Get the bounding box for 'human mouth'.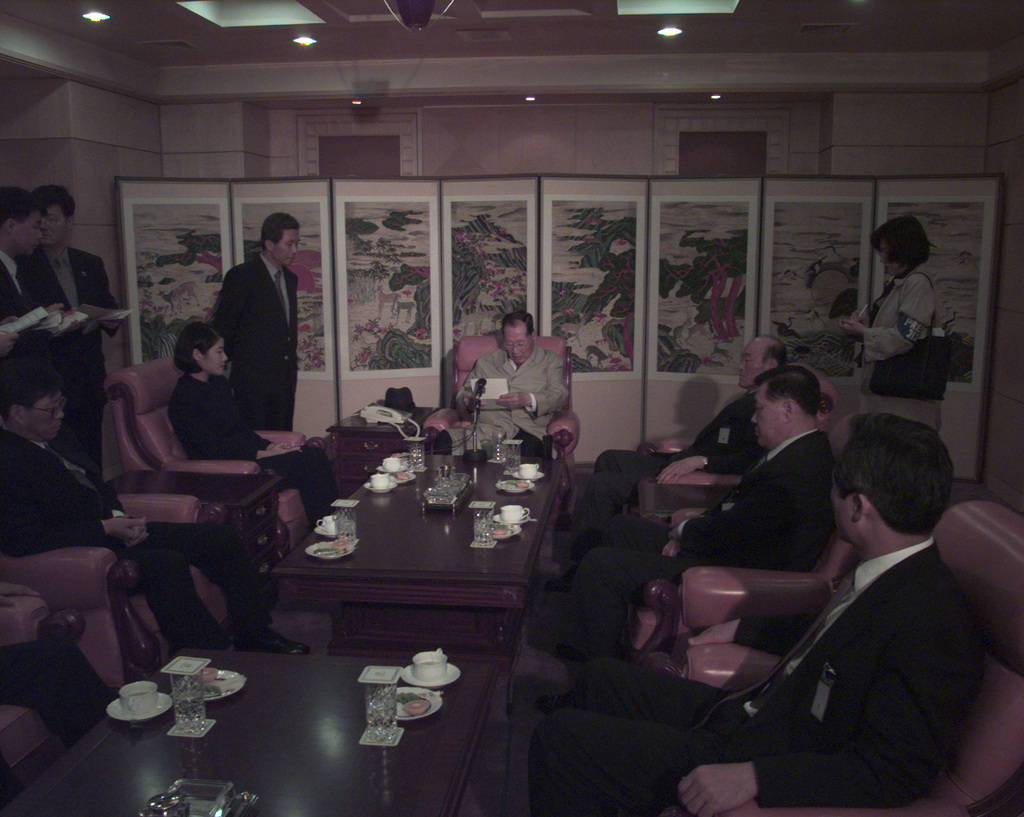
x1=54, y1=423, x2=64, y2=432.
